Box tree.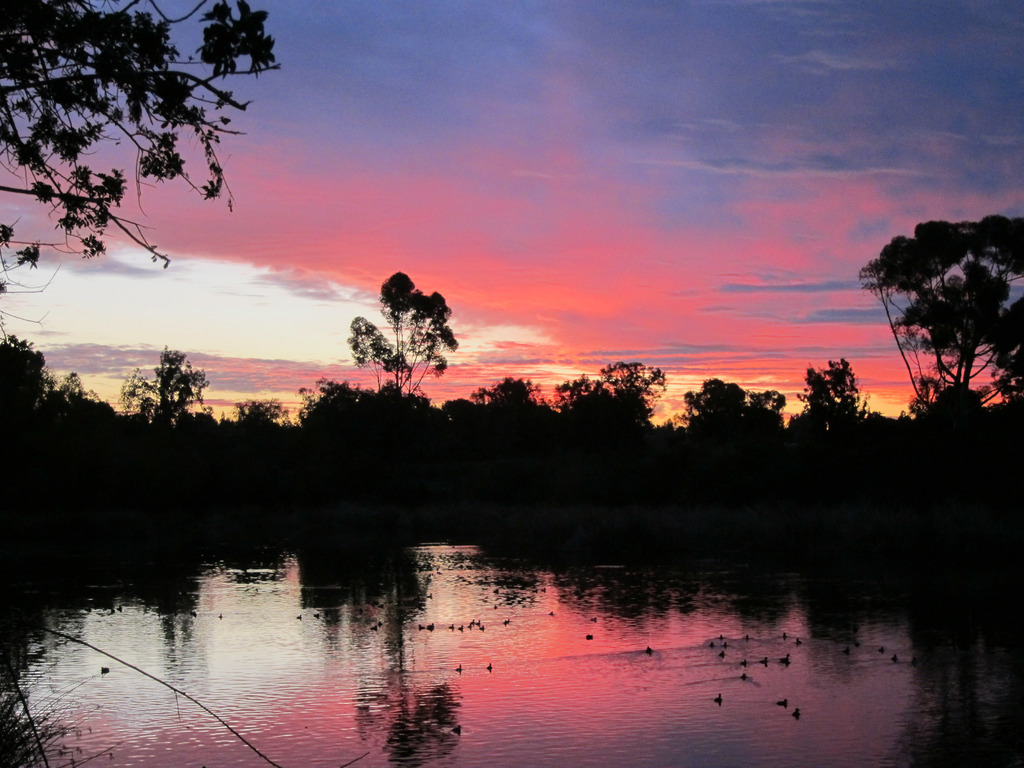
{"x1": 211, "y1": 392, "x2": 298, "y2": 443}.
